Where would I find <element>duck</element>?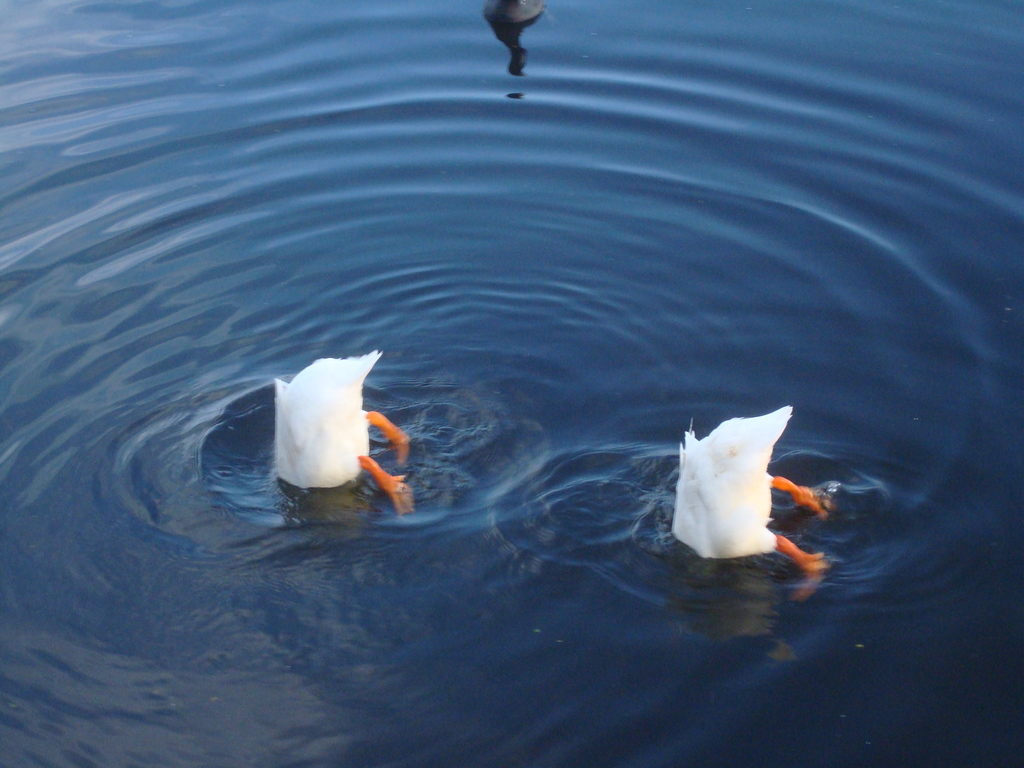
At <box>673,404,829,589</box>.
